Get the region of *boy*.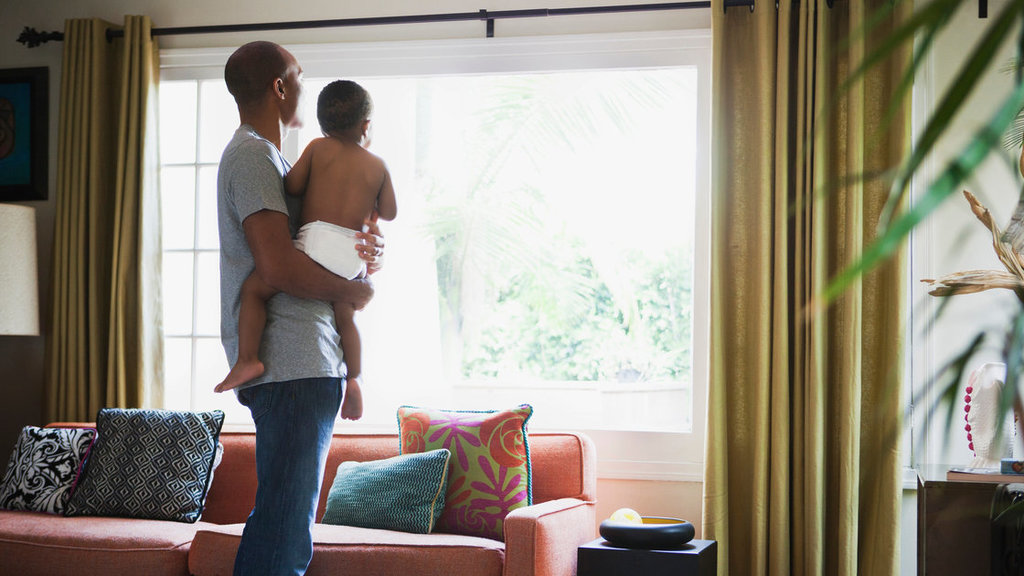
pyautogui.locateOnScreen(207, 76, 378, 410).
